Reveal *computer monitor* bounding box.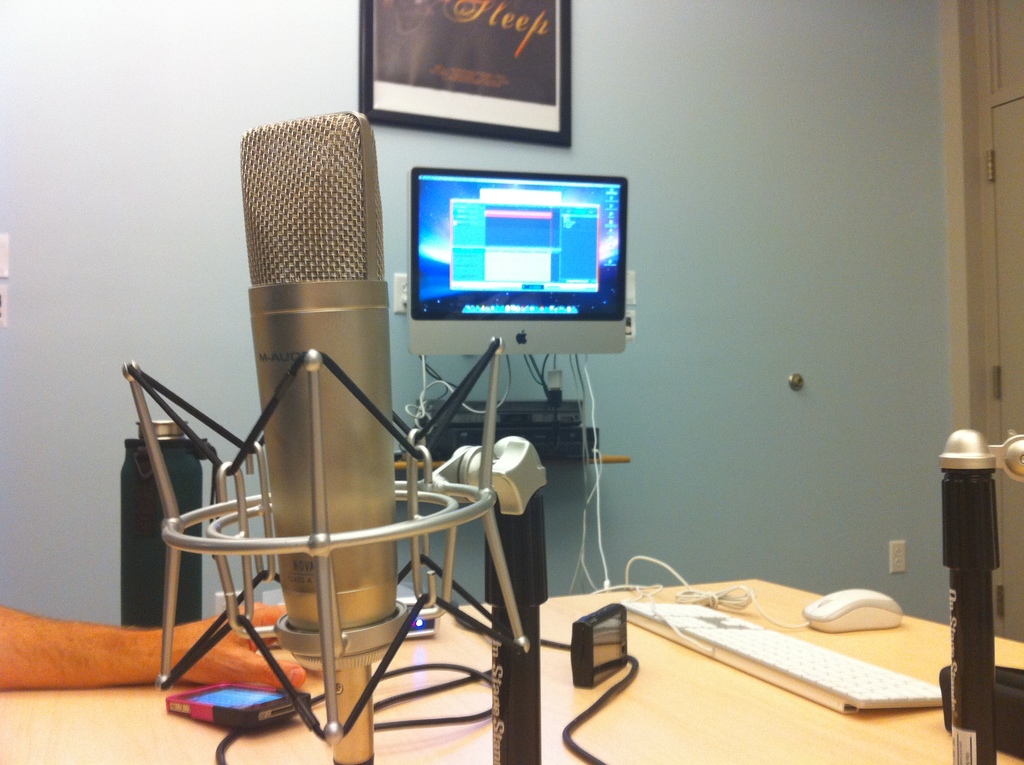
Revealed: <bbox>396, 153, 631, 437</bbox>.
